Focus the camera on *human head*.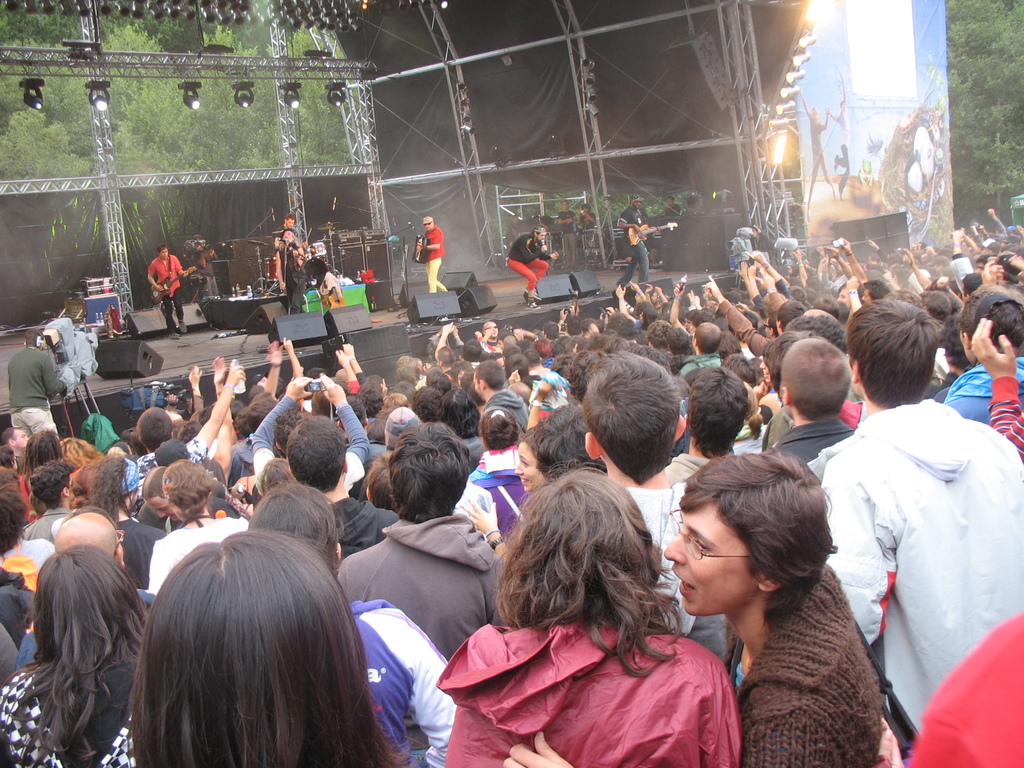
Focus region: 838/99/844/111.
